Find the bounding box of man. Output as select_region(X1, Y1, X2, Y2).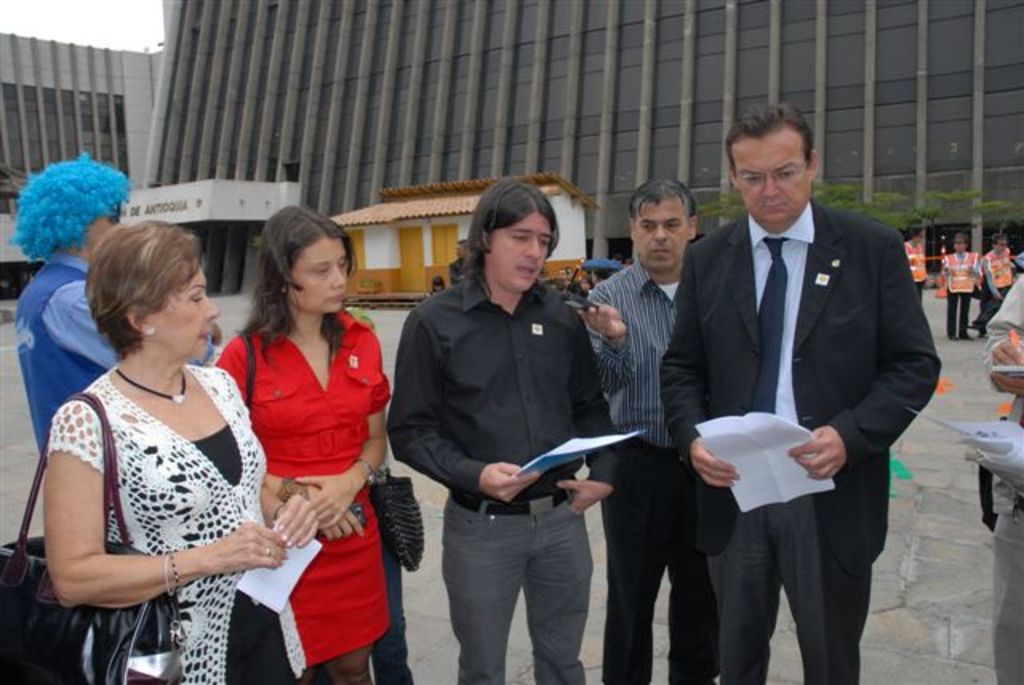
select_region(13, 150, 219, 447).
